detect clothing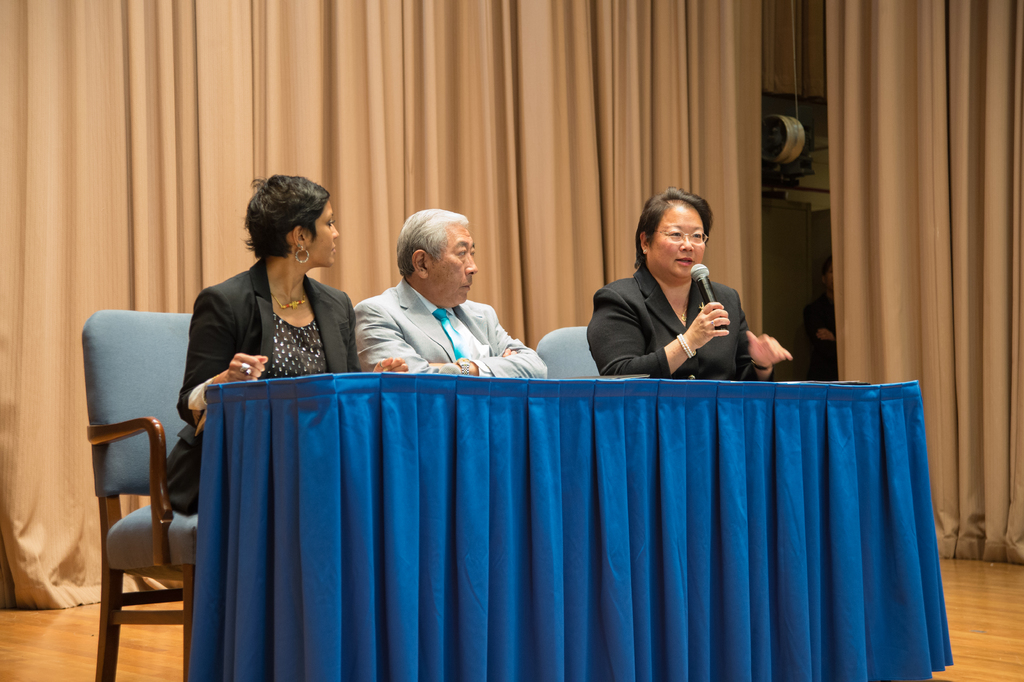
[left=586, top=266, right=773, bottom=382]
